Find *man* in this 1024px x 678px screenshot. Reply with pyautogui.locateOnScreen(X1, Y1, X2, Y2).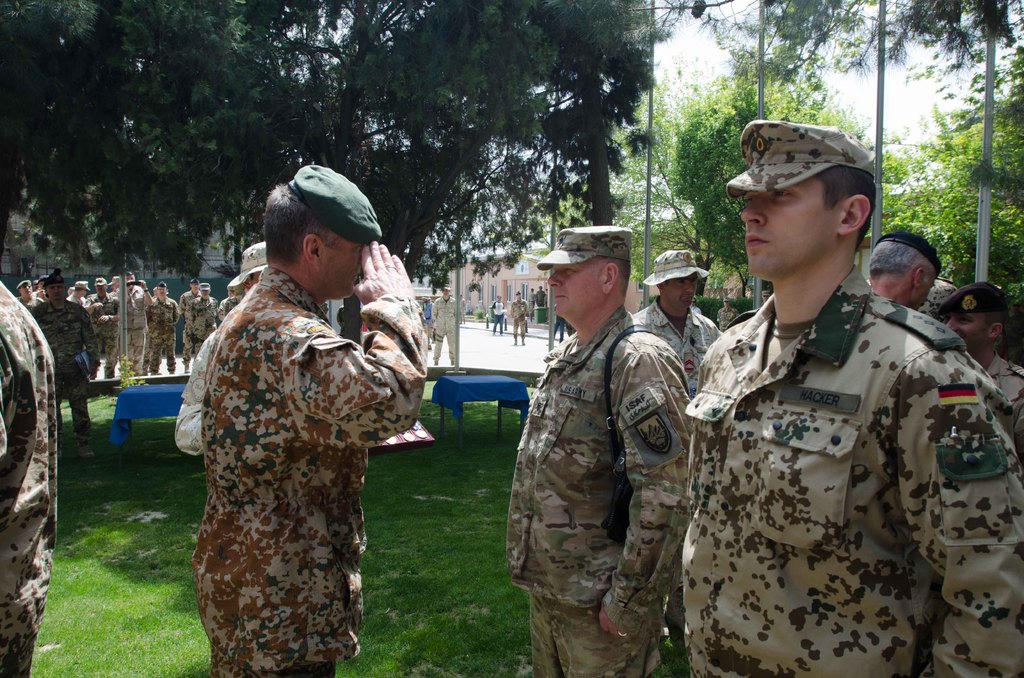
pyautogui.locateOnScreen(66, 284, 90, 302).
